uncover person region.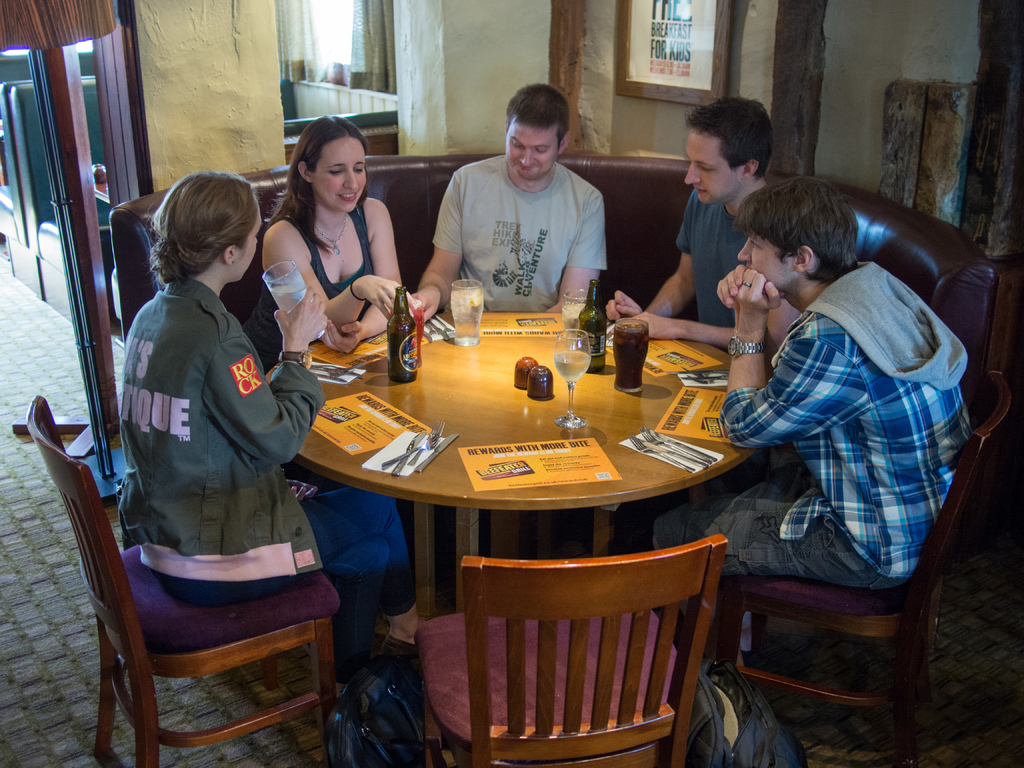
Uncovered: 120 173 406 663.
